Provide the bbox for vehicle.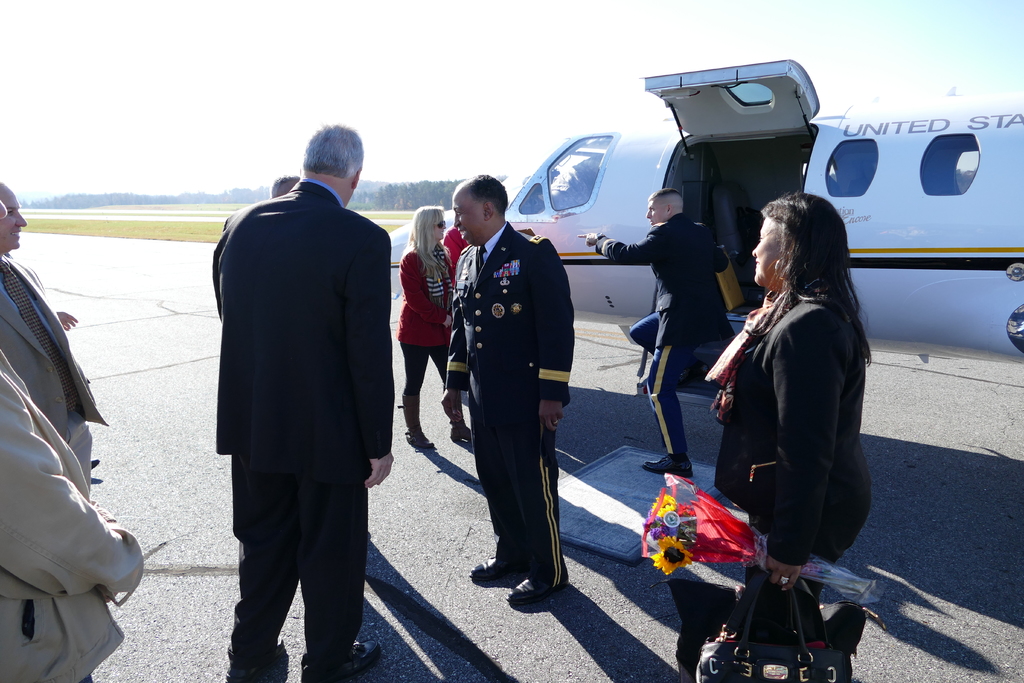
{"x1": 385, "y1": 58, "x2": 1023, "y2": 370}.
